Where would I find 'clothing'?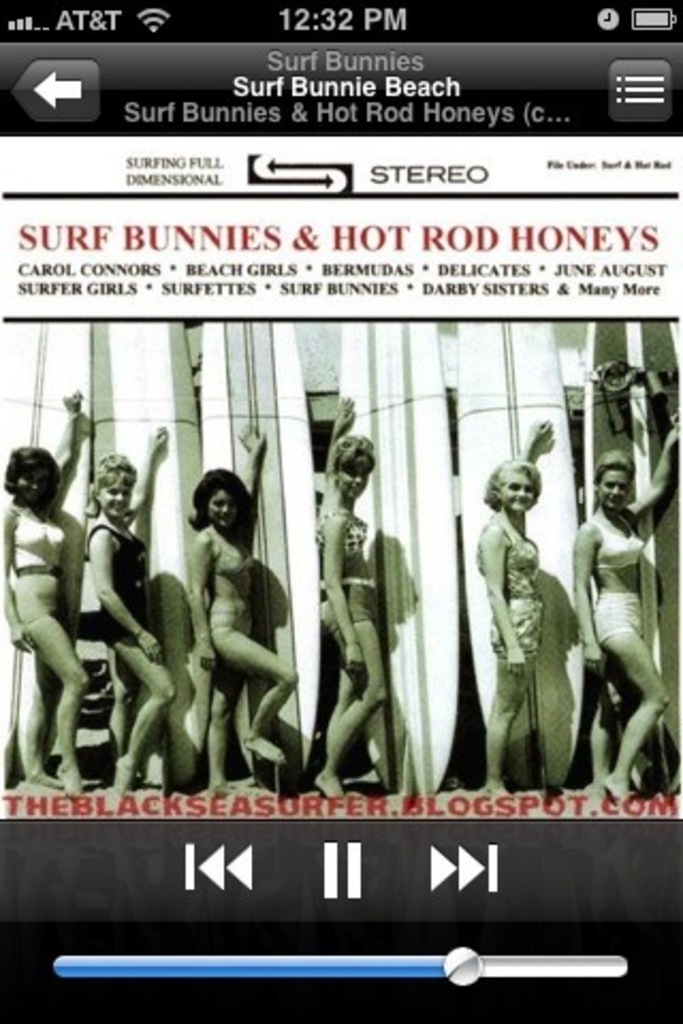
At box=[85, 525, 145, 644].
